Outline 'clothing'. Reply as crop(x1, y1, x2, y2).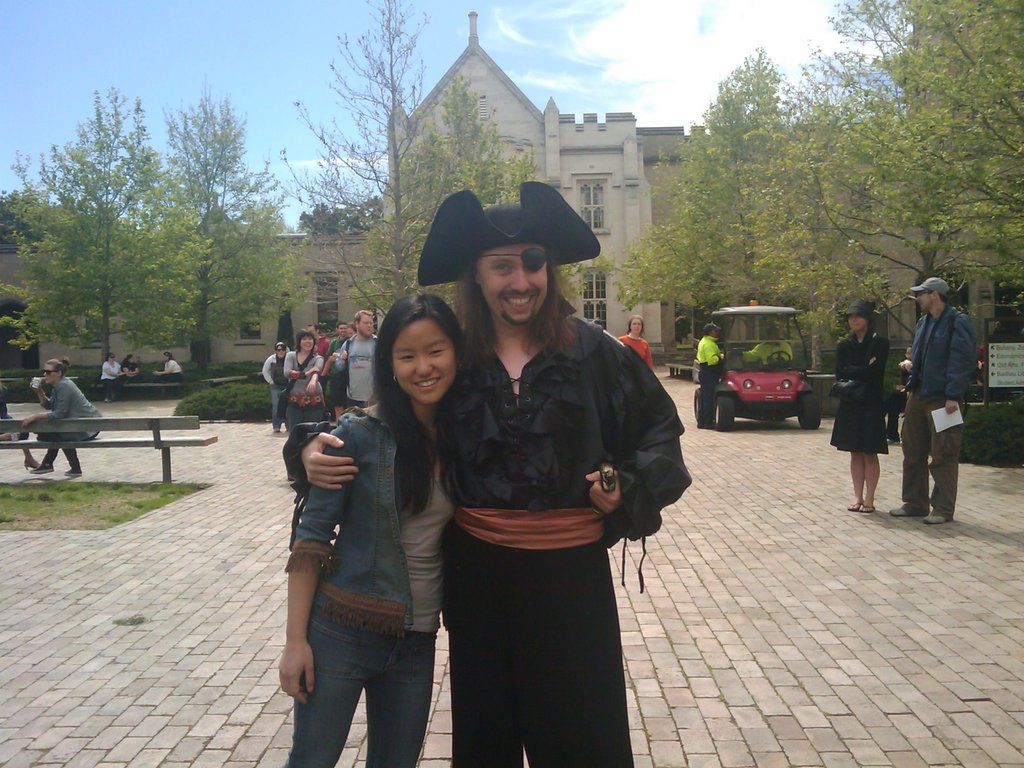
crop(294, 314, 693, 762).
